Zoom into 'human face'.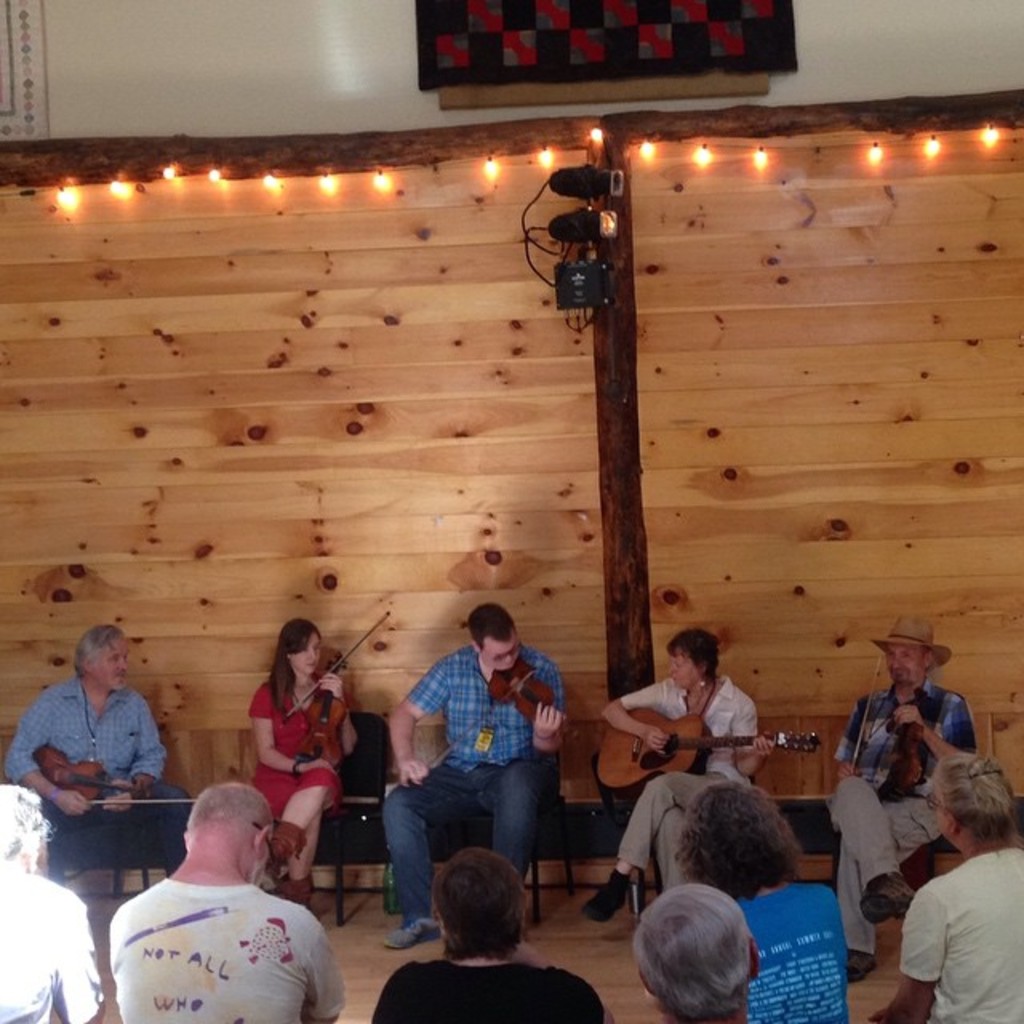
Zoom target: rect(669, 653, 696, 691).
